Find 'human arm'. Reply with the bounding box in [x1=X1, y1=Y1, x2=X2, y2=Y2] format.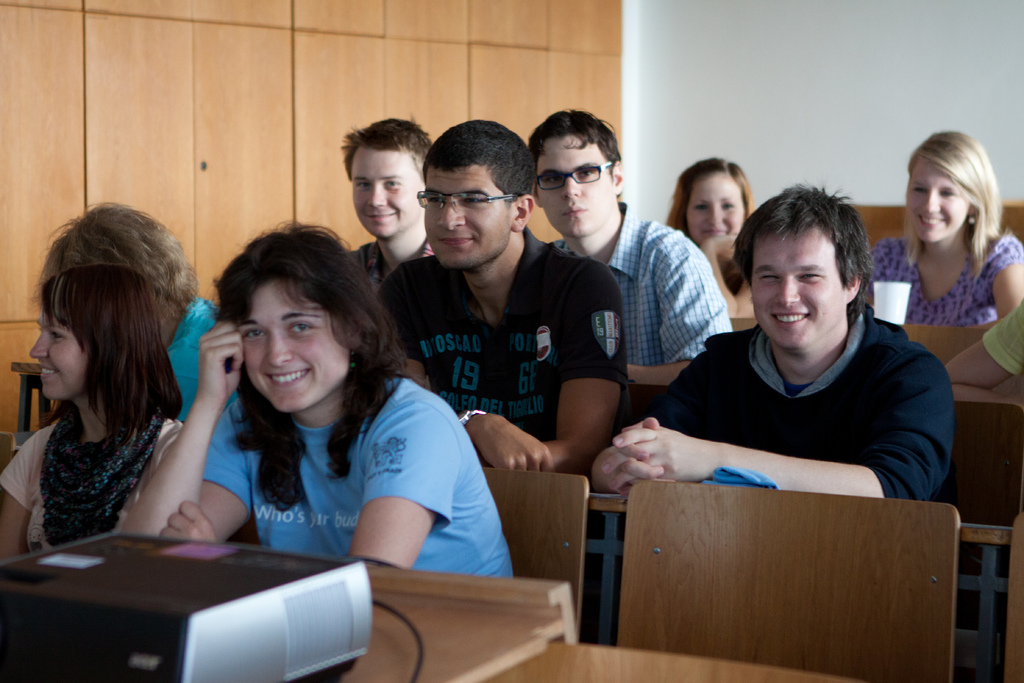
[x1=946, y1=303, x2=1023, y2=388].
